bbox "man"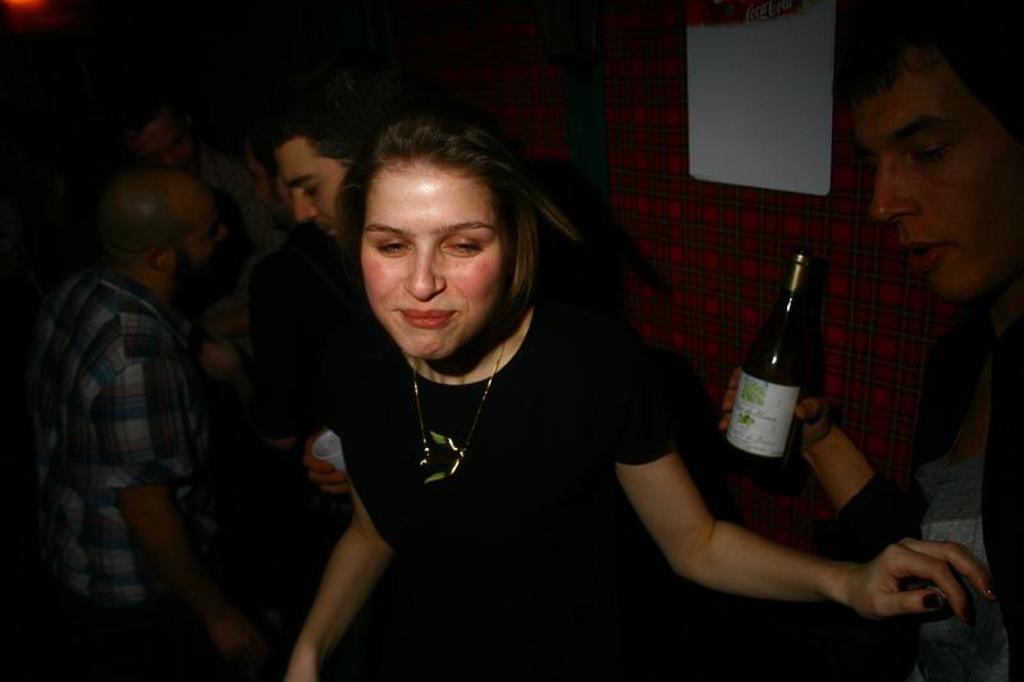
{"left": 31, "top": 173, "right": 280, "bottom": 681}
